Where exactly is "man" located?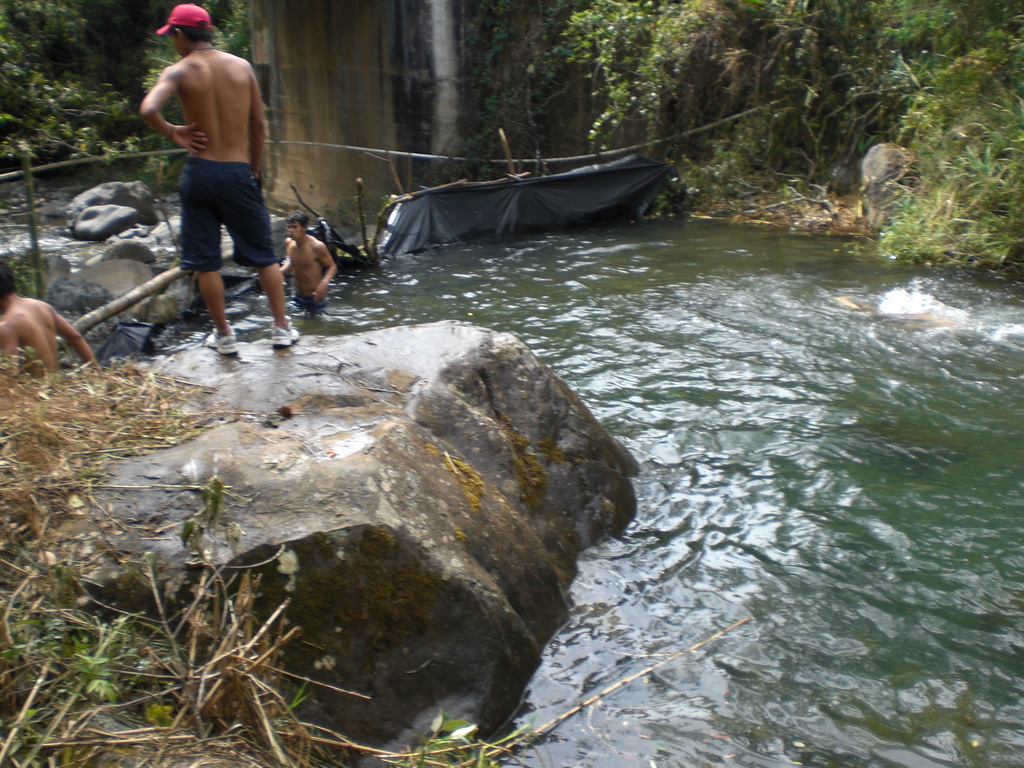
Its bounding box is x1=138 y1=22 x2=298 y2=355.
